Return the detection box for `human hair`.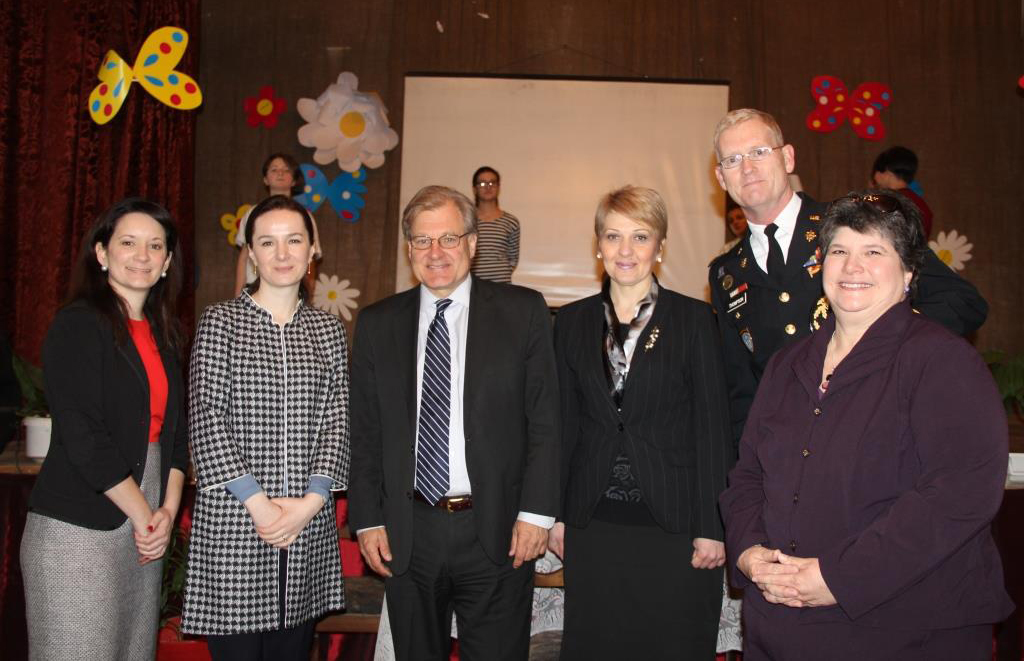
pyautogui.locateOnScreen(871, 141, 921, 190).
